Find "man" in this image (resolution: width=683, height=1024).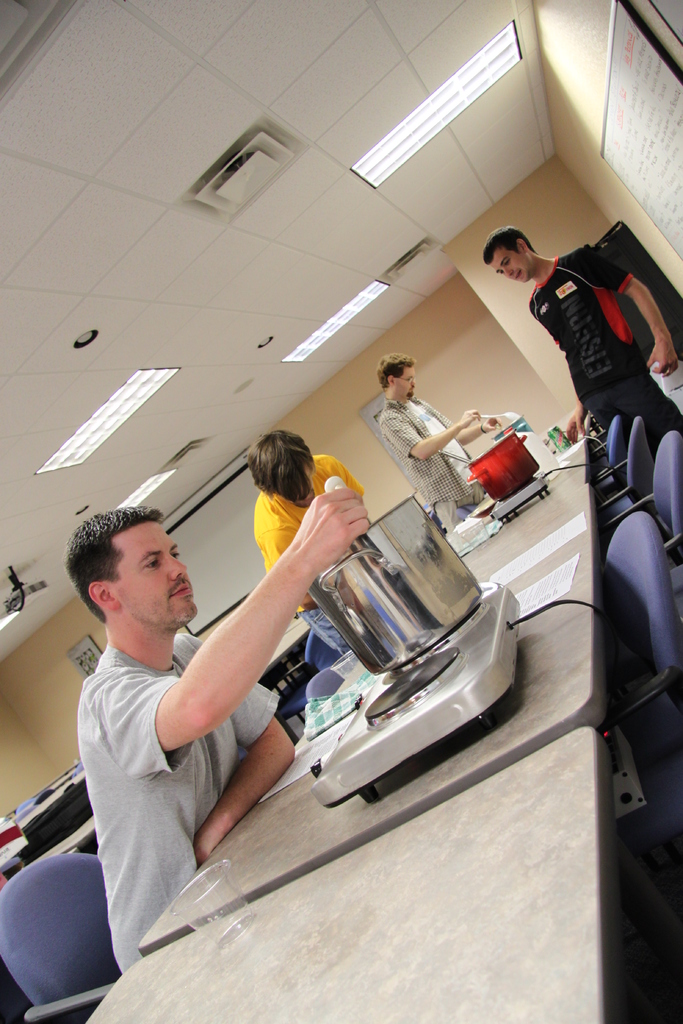
(372, 351, 502, 535).
